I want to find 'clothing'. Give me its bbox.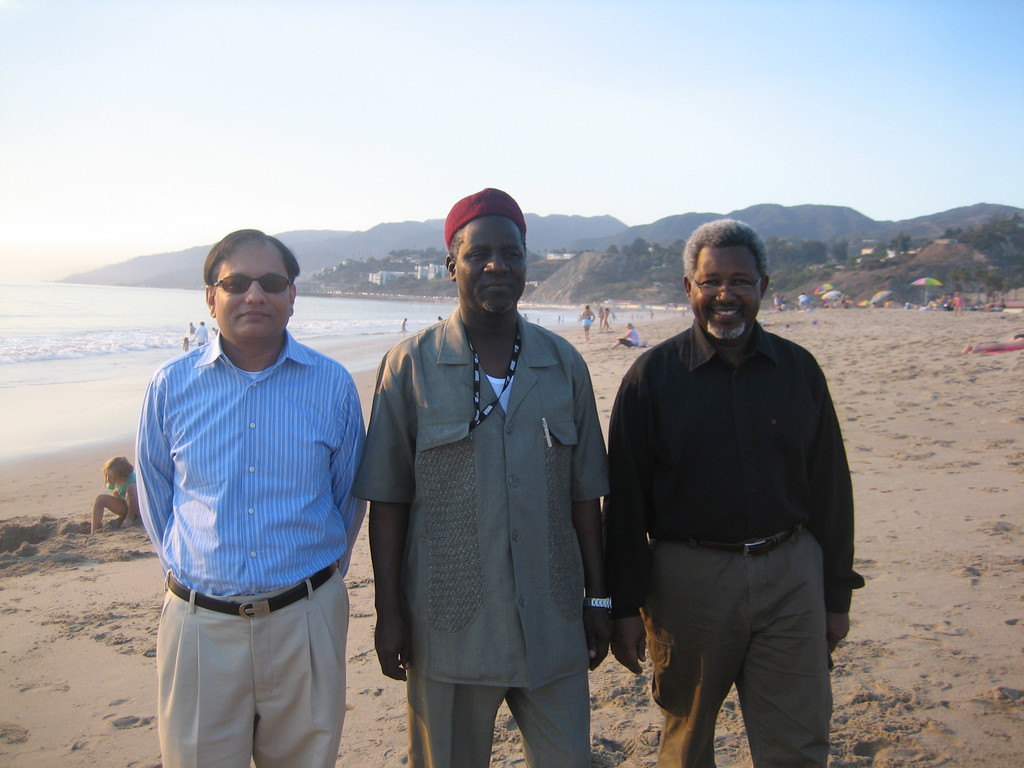
447:183:525:248.
